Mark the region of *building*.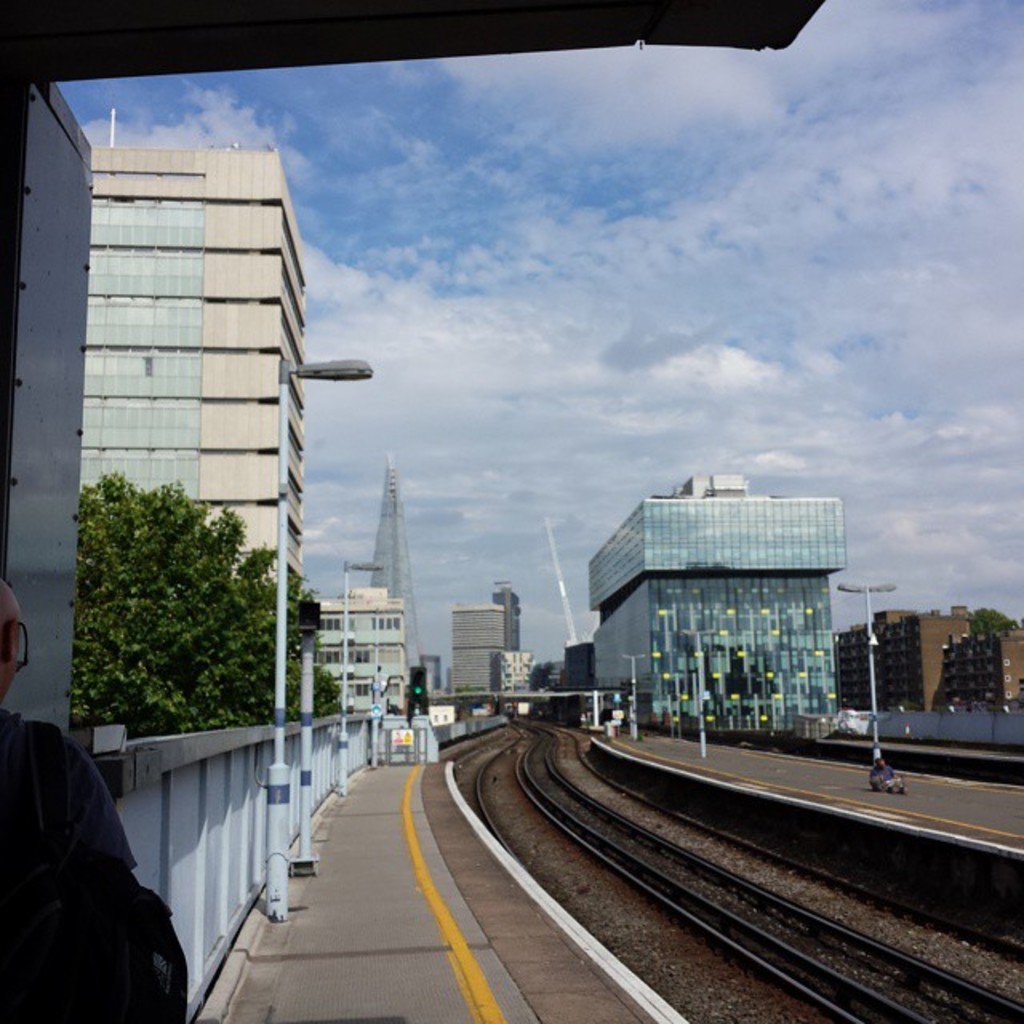
Region: (560,642,592,688).
